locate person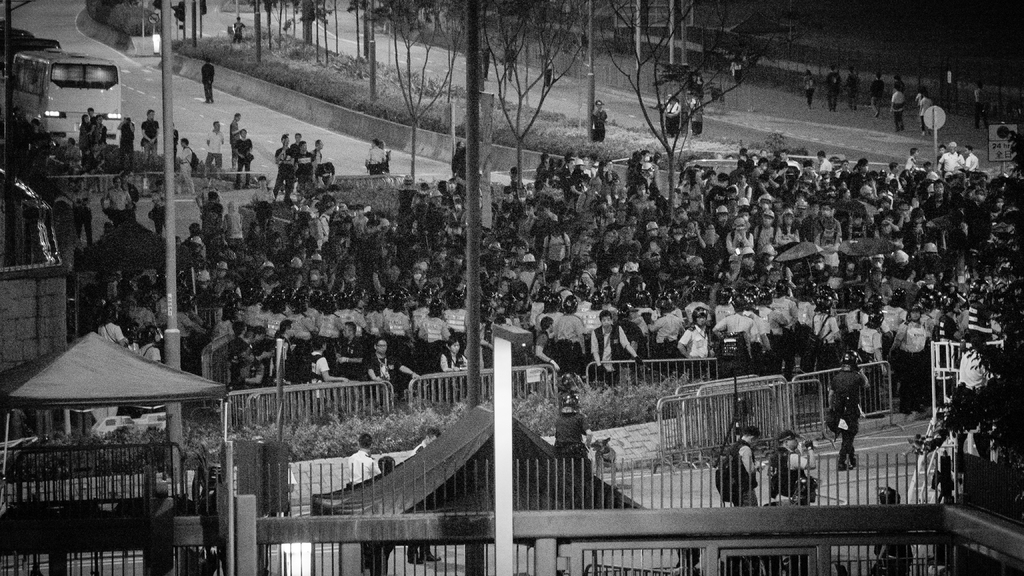
pyautogui.locateOnScreen(1010, 127, 1021, 170)
